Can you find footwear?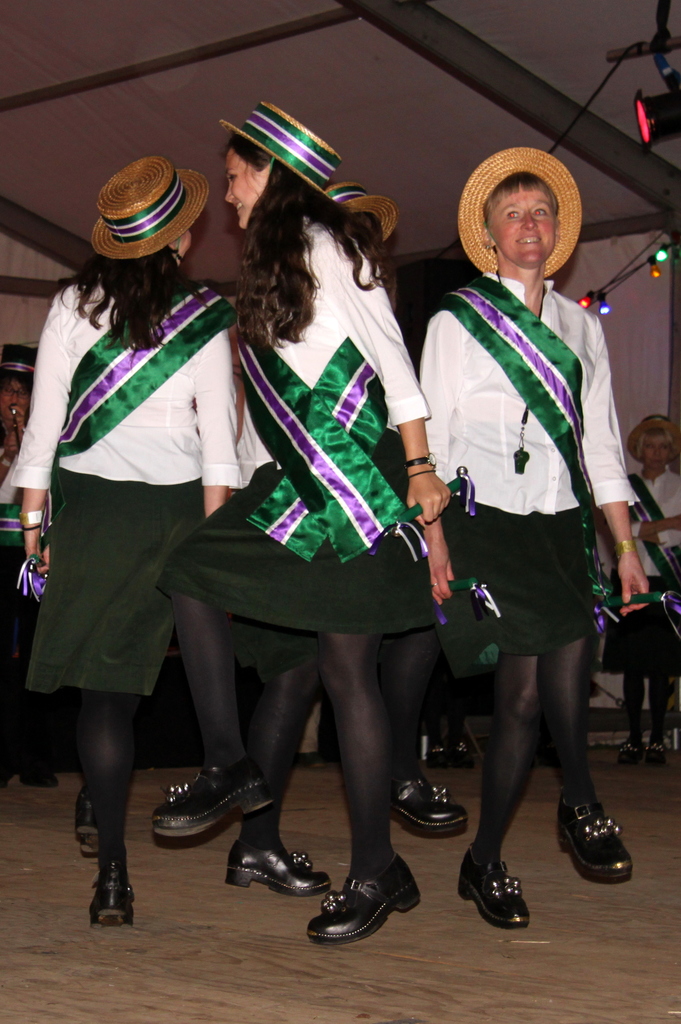
Yes, bounding box: 393, 778, 468, 833.
